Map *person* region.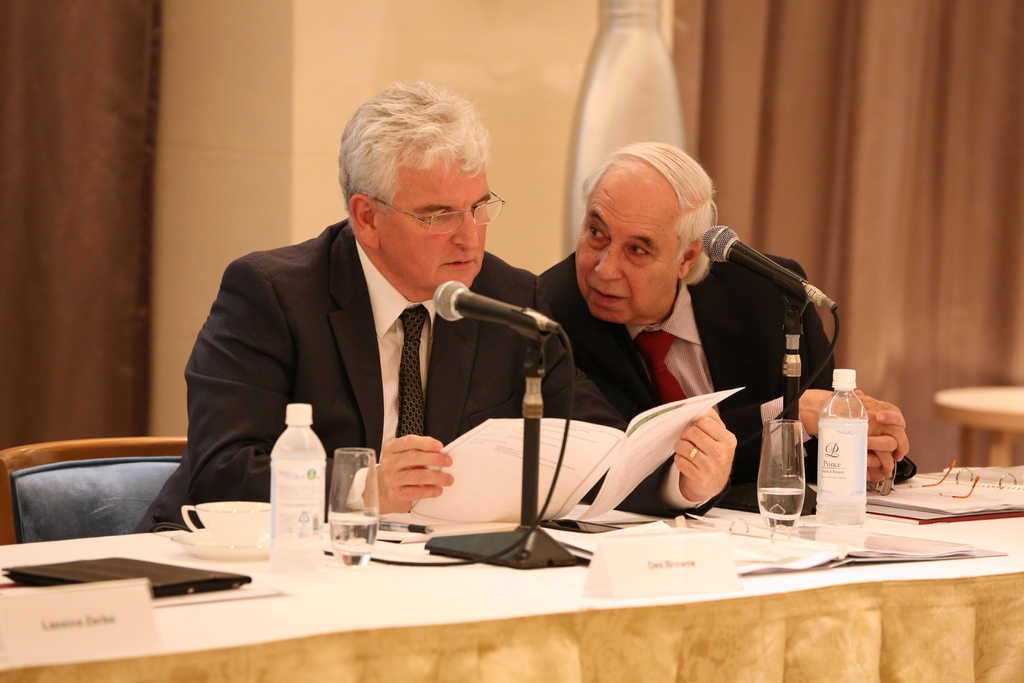
Mapped to <bbox>540, 138, 921, 517</bbox>.
